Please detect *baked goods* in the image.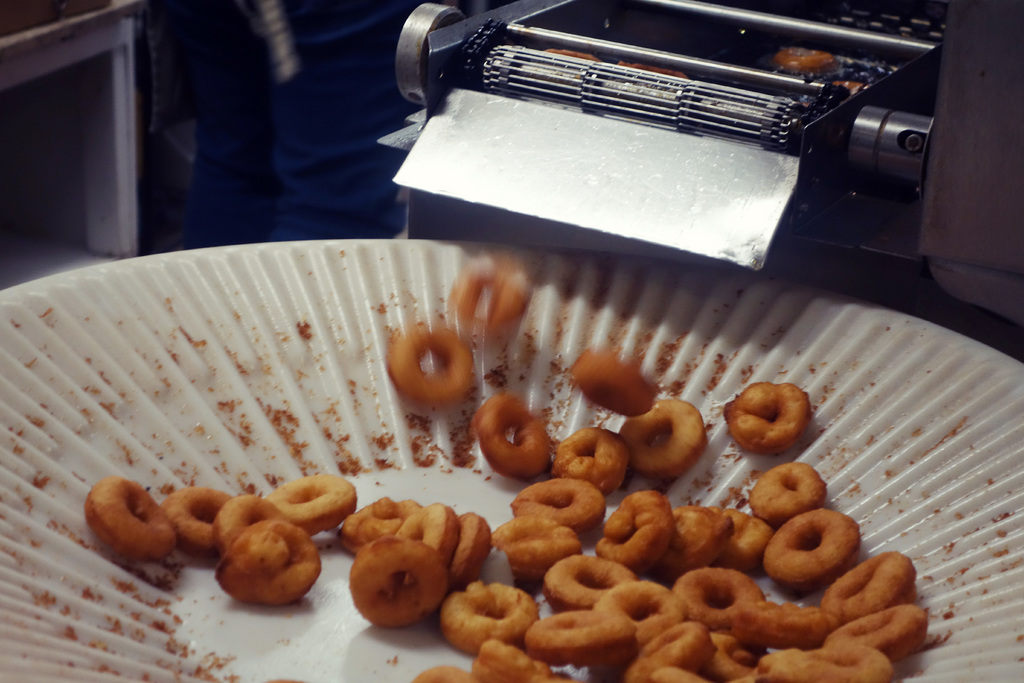
345:488:428:562.
